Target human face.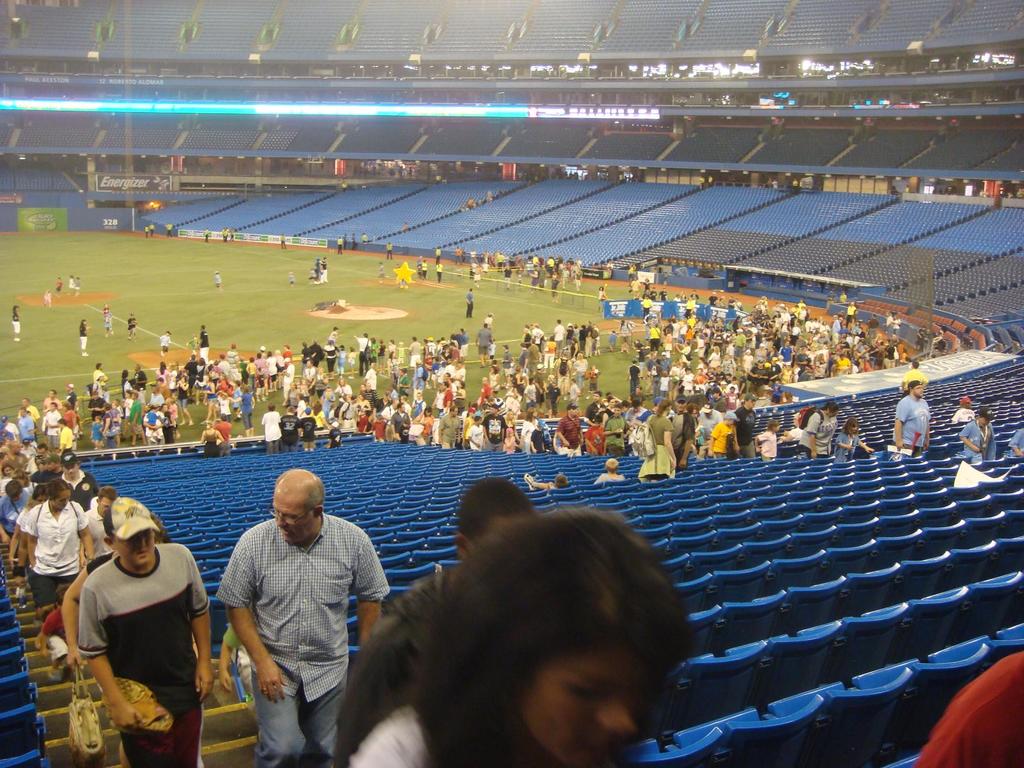
Target region: 52 405 54 408.
